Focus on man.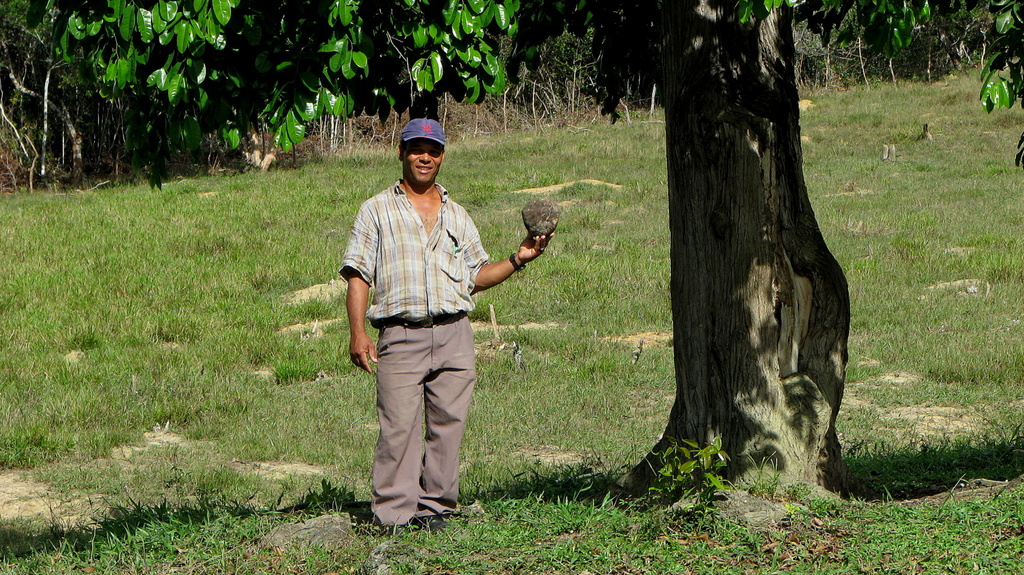
Focused at {"left": 331, "top": 118, "right": 514, "bottom": 517}.
